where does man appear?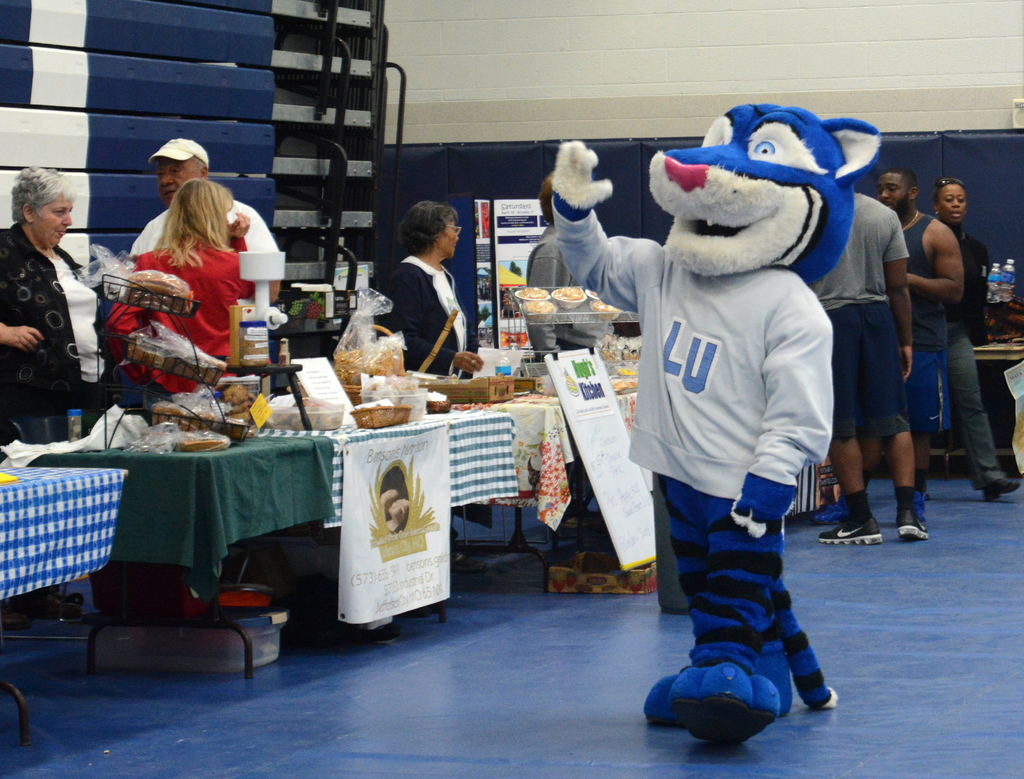
Appears at (129,140,281,398).
